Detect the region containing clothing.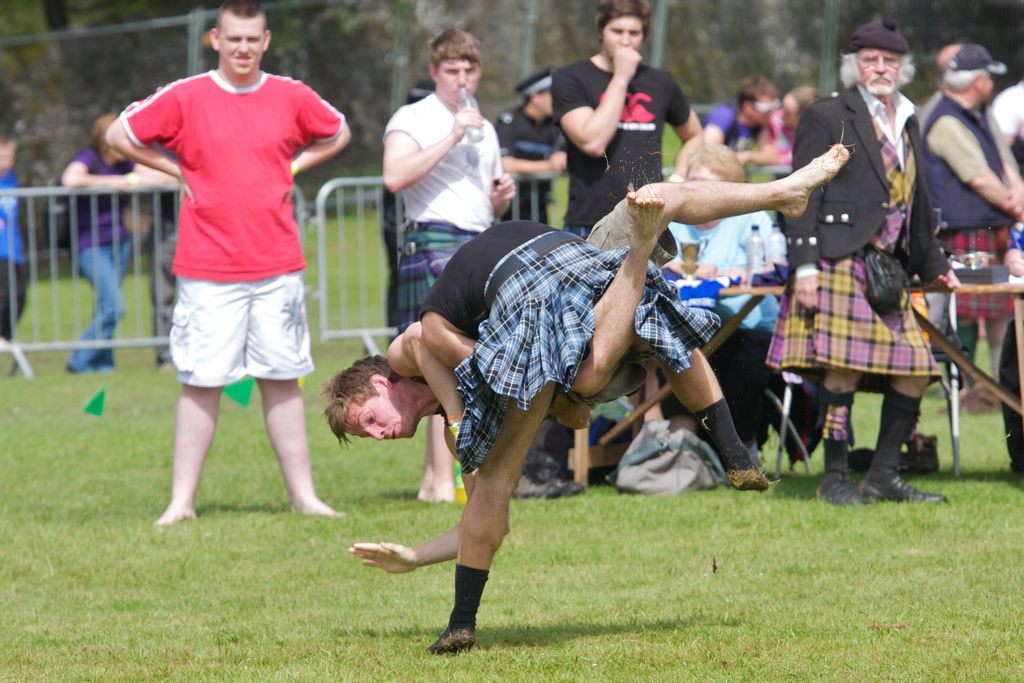
0 169 31 341.
